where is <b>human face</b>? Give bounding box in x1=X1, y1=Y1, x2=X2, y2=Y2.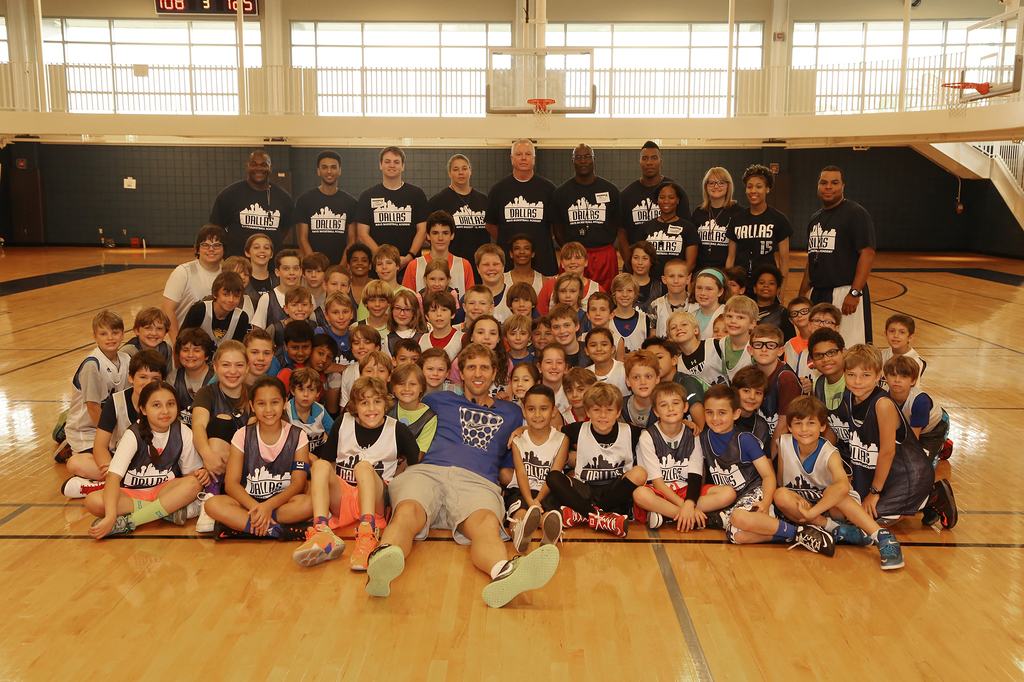
x1=810, y1=338, x2=842, y2=376.
